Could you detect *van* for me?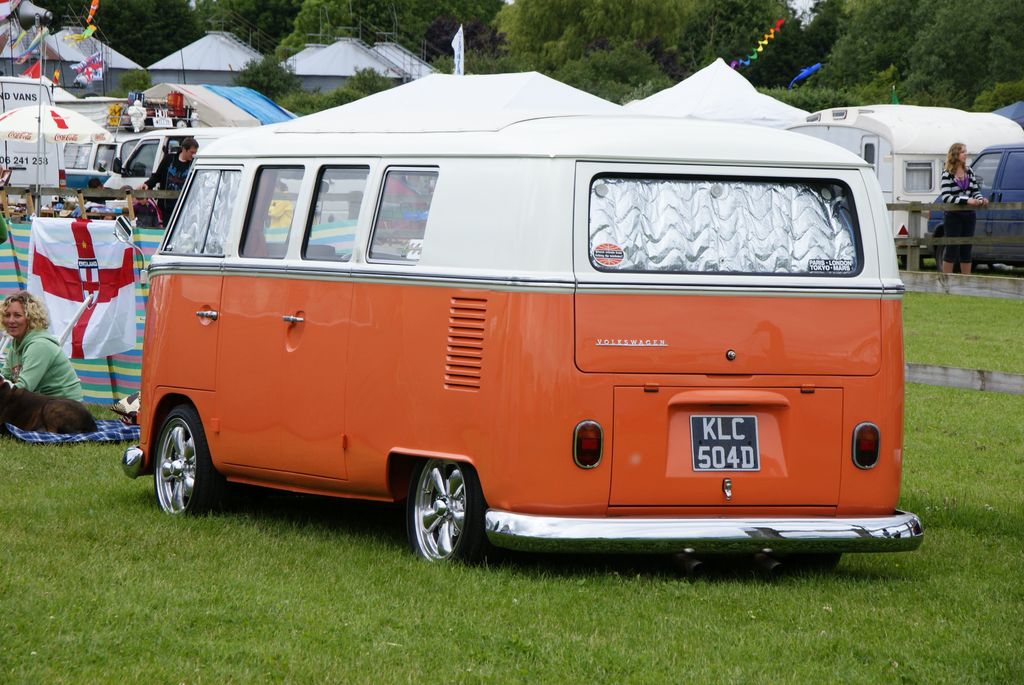
Detection result: region(0, 74, 67, 205).
